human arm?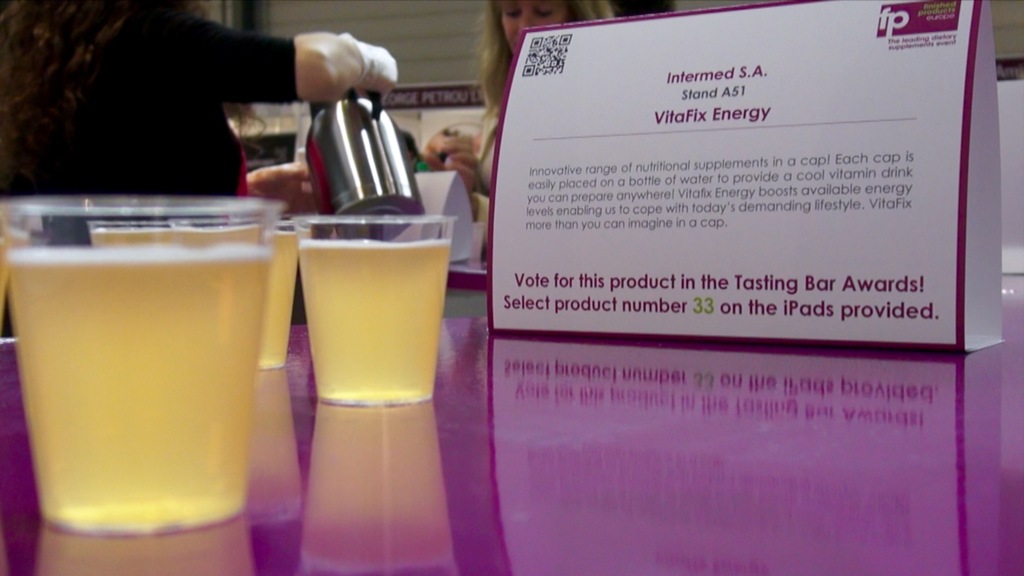
[181, 3, 405, 108]
